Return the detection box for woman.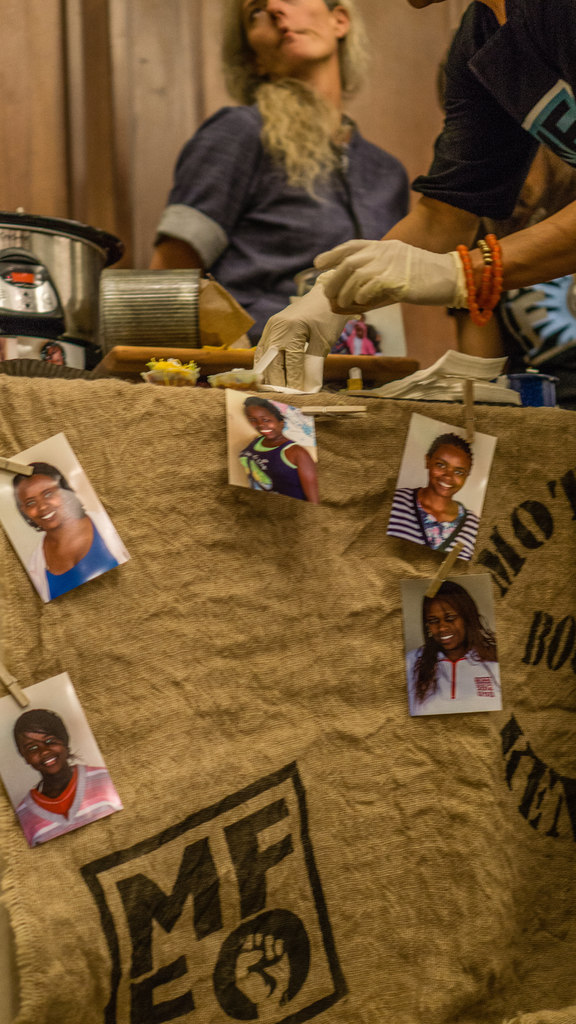
box=[13, 704, 121, 847].
